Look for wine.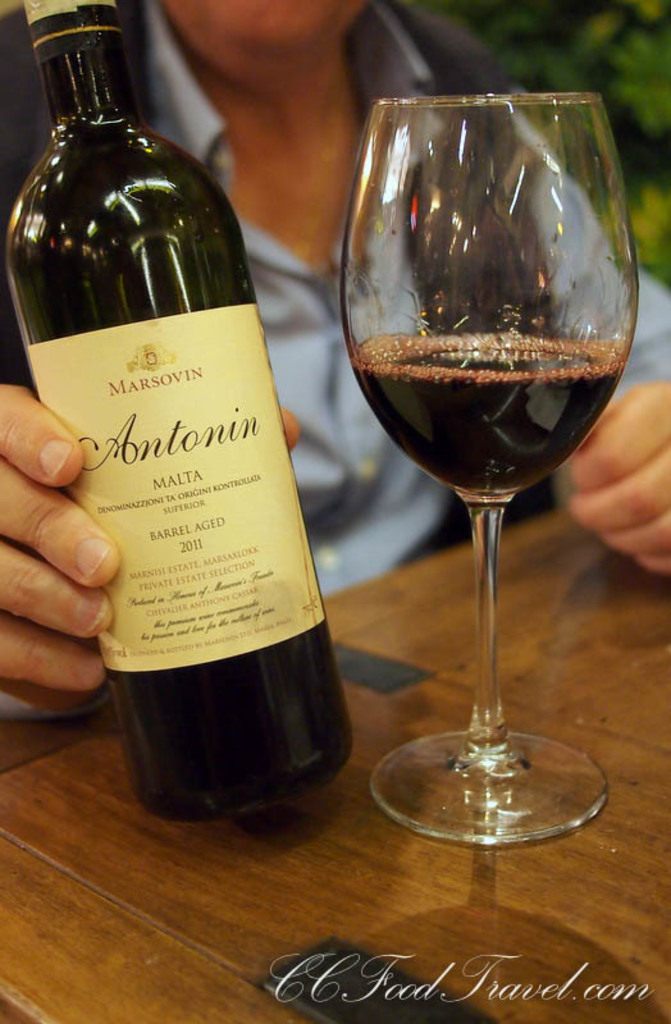
Found: [0, 0, 305, 806].
